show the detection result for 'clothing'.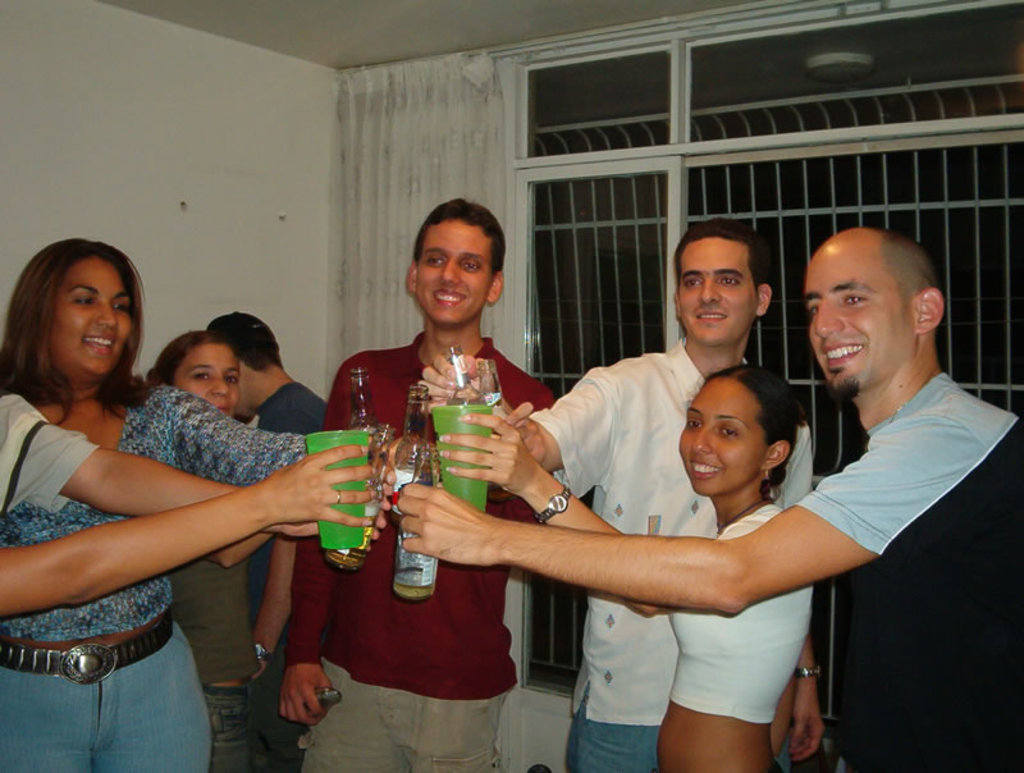
rect(792, 367, 1020, 768).
